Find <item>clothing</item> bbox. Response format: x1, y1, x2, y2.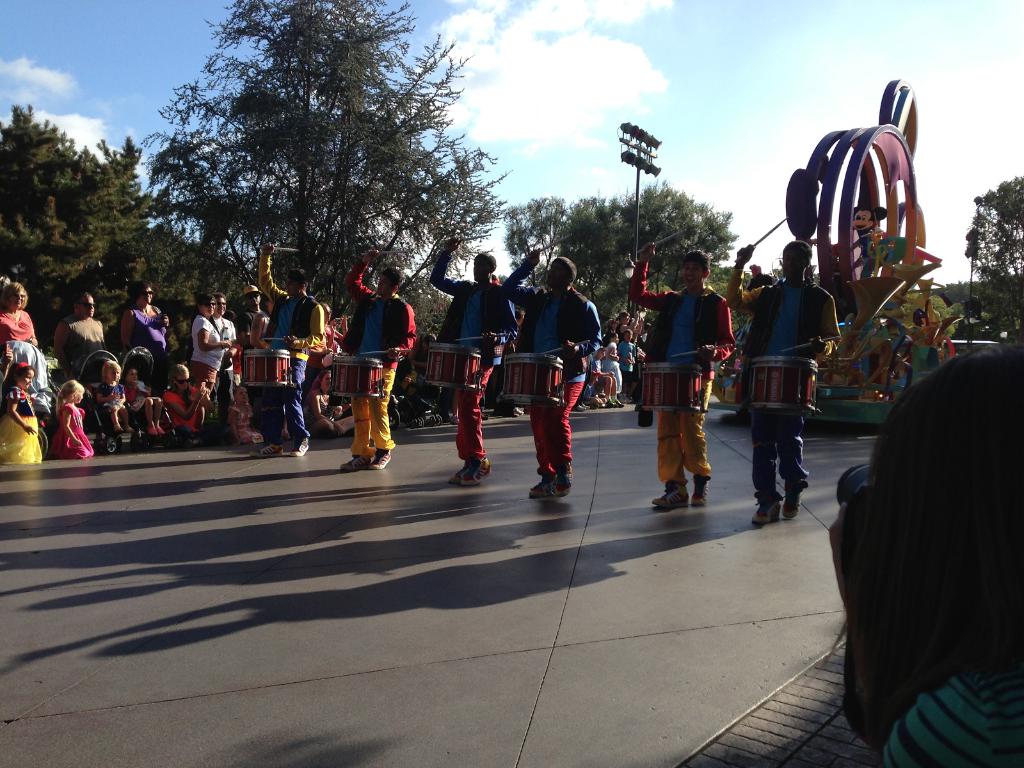
330, 326, 364, 433.
